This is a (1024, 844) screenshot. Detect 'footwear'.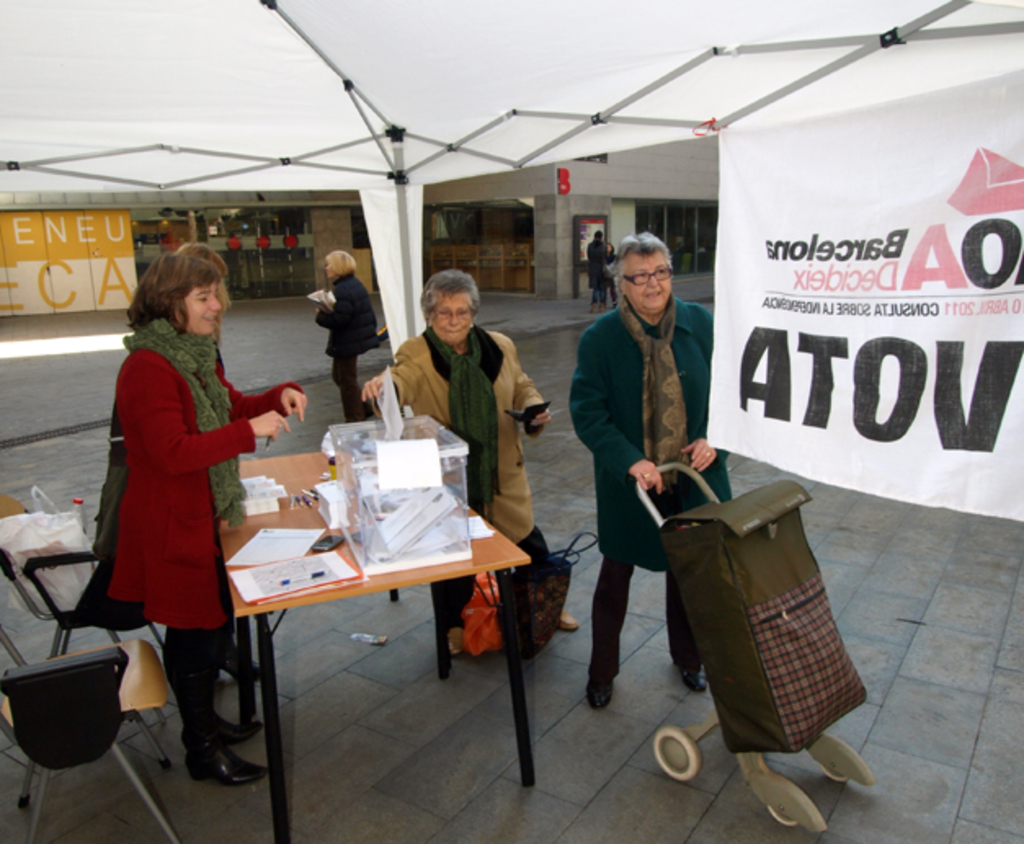
x1=588, y1=666, x2=621, y2=722.
